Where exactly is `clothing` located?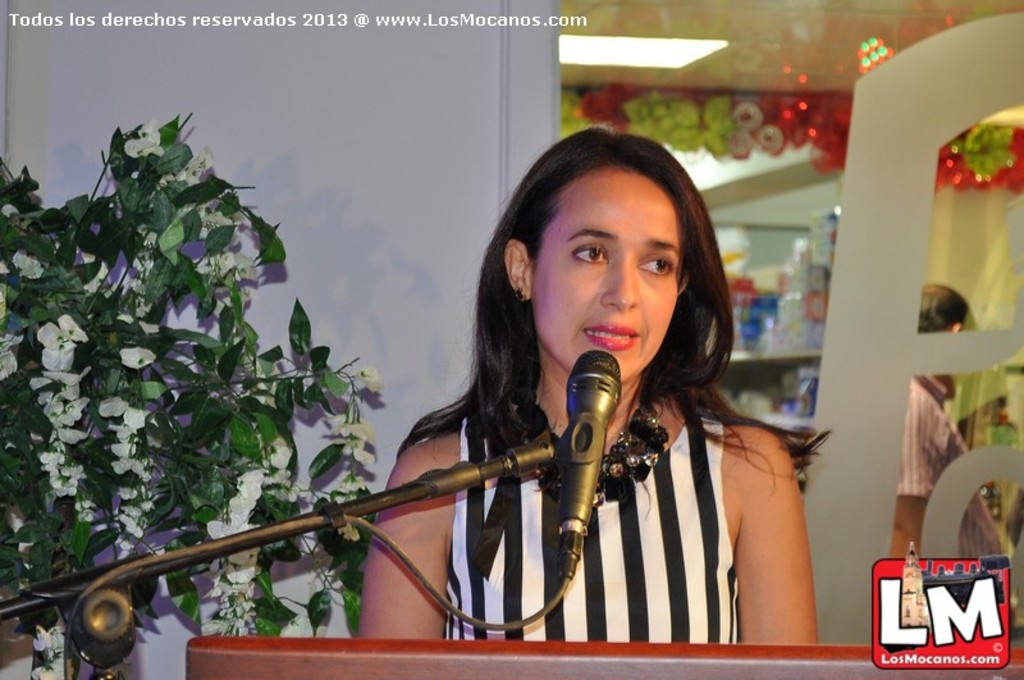
Its bounding box is 892, 371, 1015, 567.
